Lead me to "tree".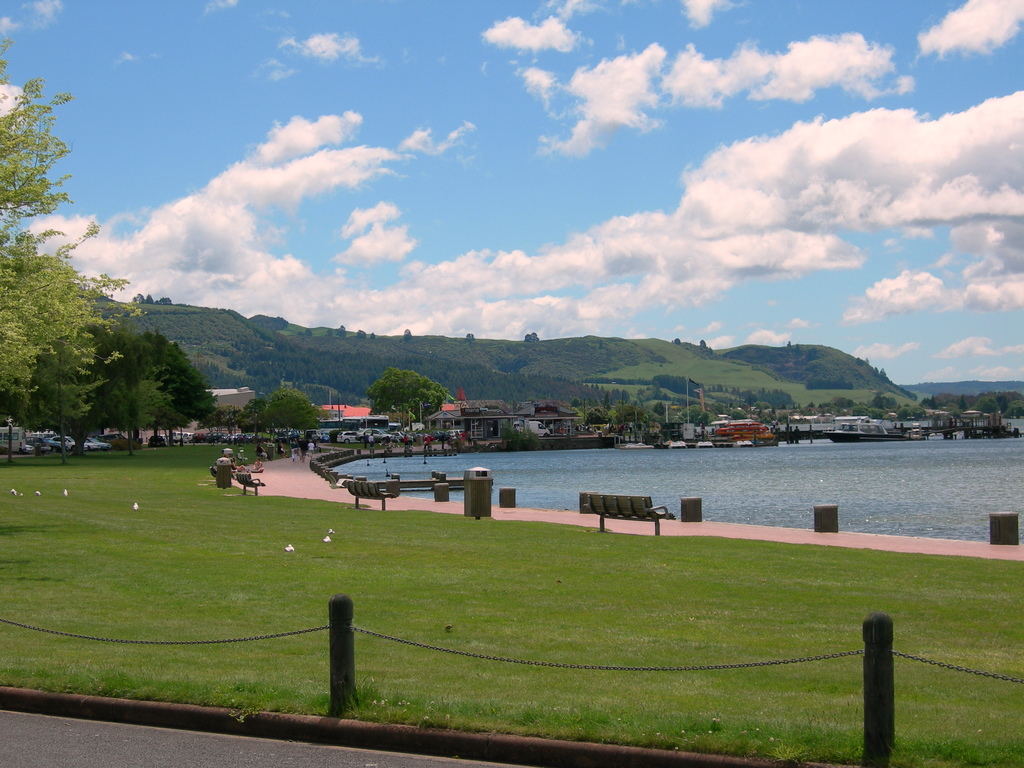
Lead to (589, 404, 609, 428).
